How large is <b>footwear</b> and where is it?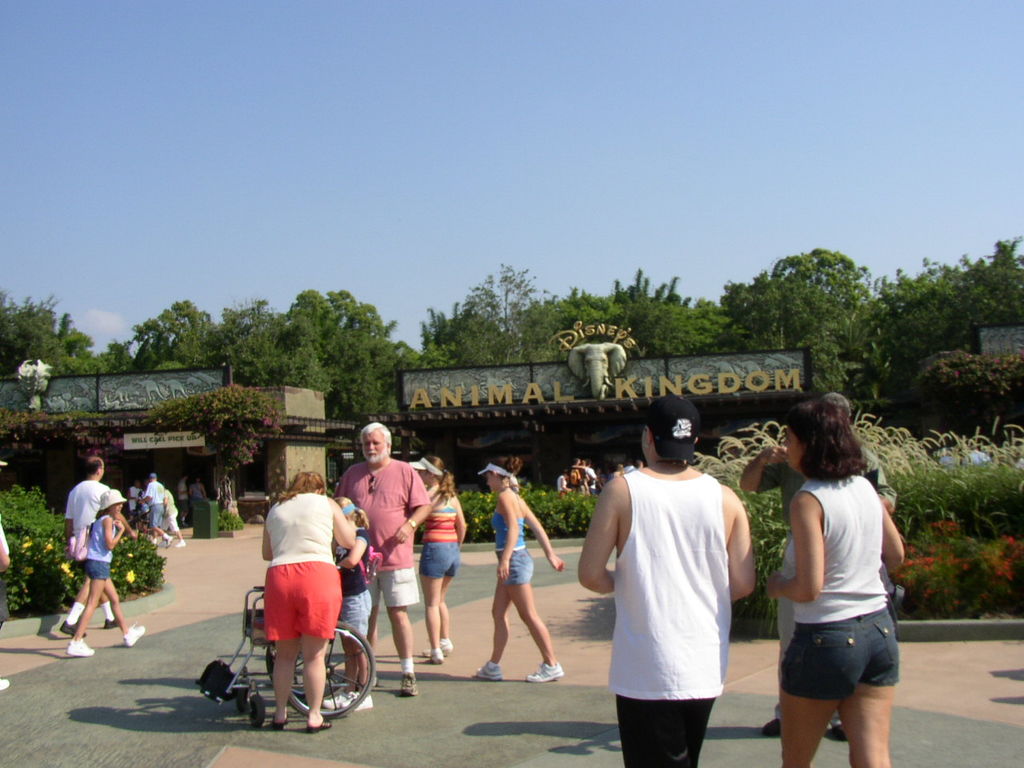
Bounding box: <box>101,611,121,631</box>.
